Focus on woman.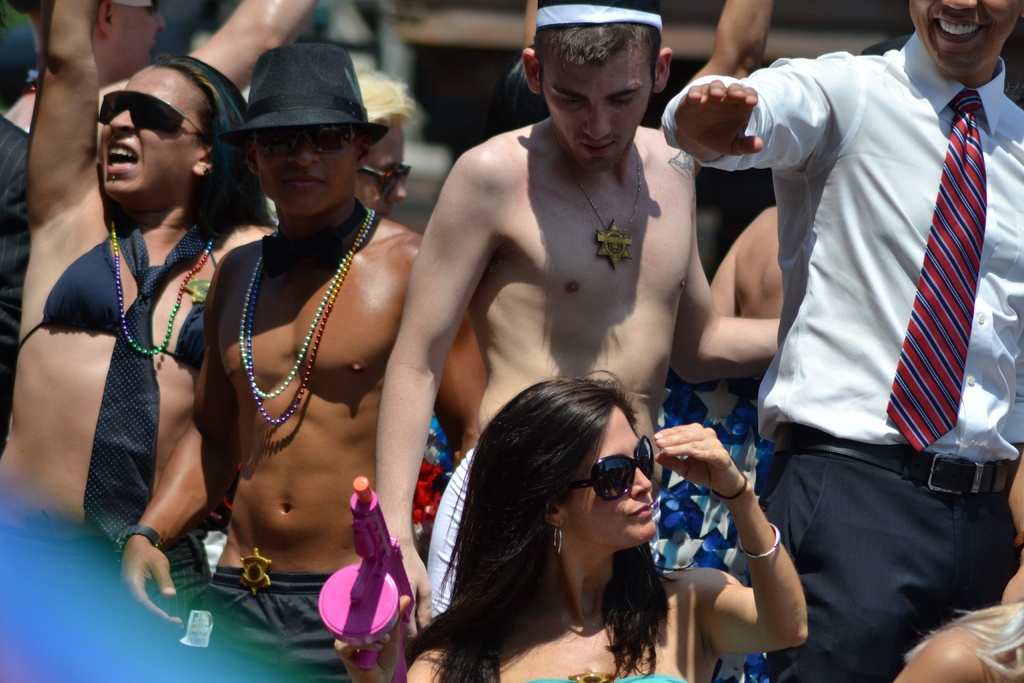
Focused at <box>331,372,816,682</box>.
